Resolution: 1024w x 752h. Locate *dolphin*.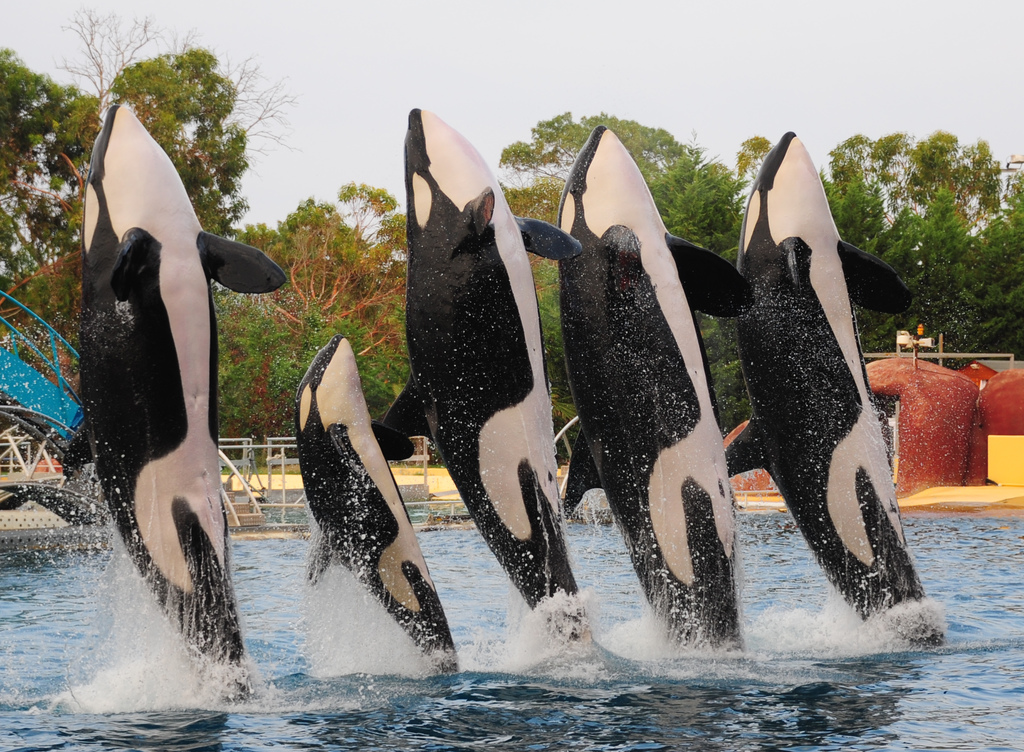
<box>727,128,952,652</box>.
